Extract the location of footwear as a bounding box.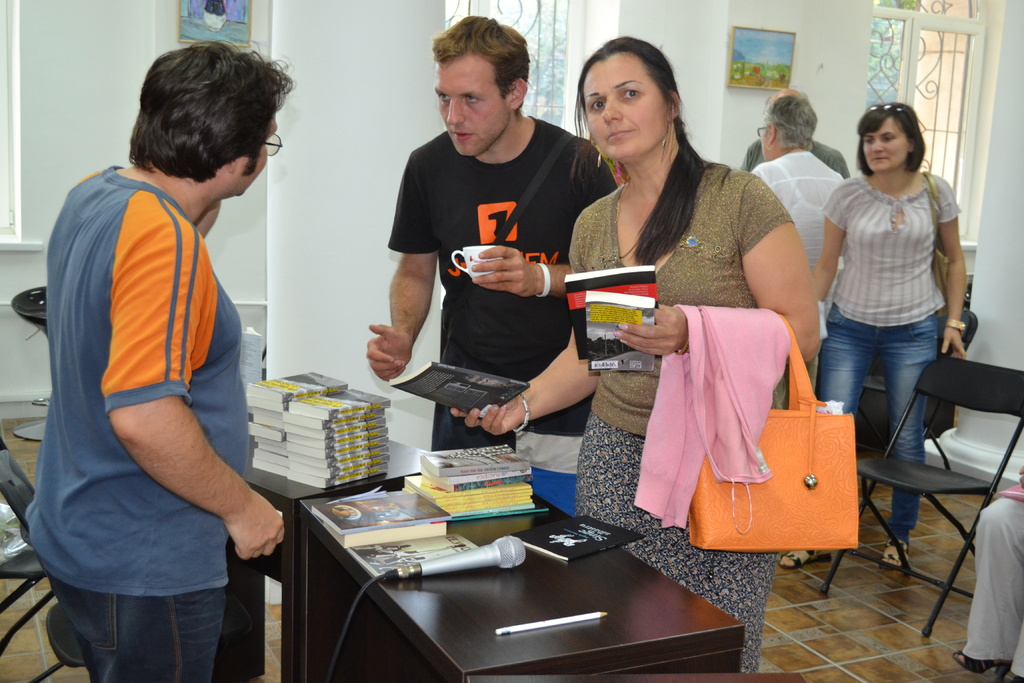
detection(880, 534, 915, 572).
